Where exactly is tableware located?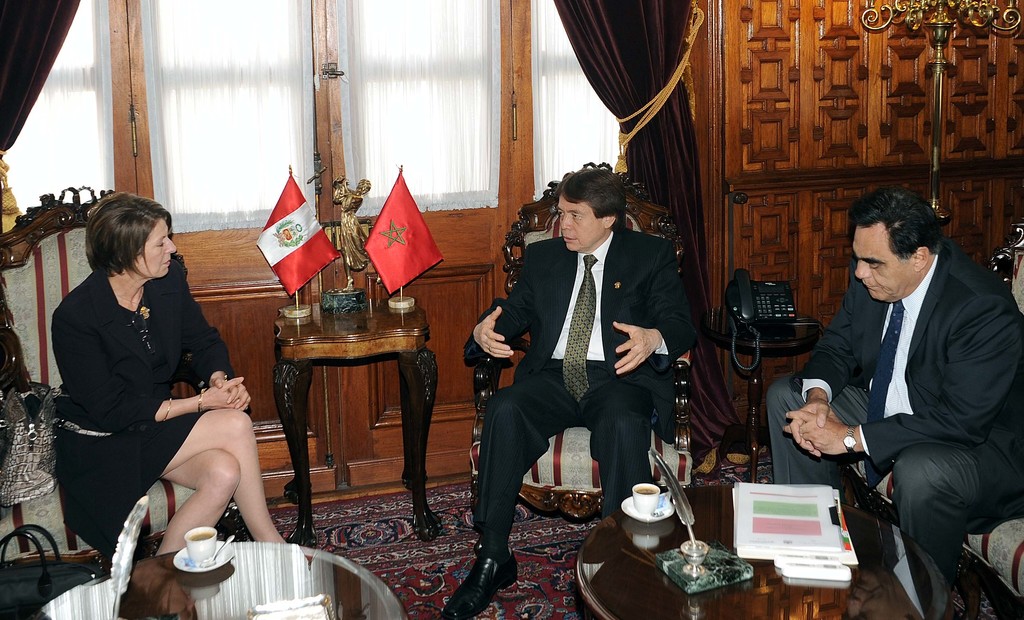
Its bounding box is pyautogui.locateOnScreen(185, 525, 215, 562).
